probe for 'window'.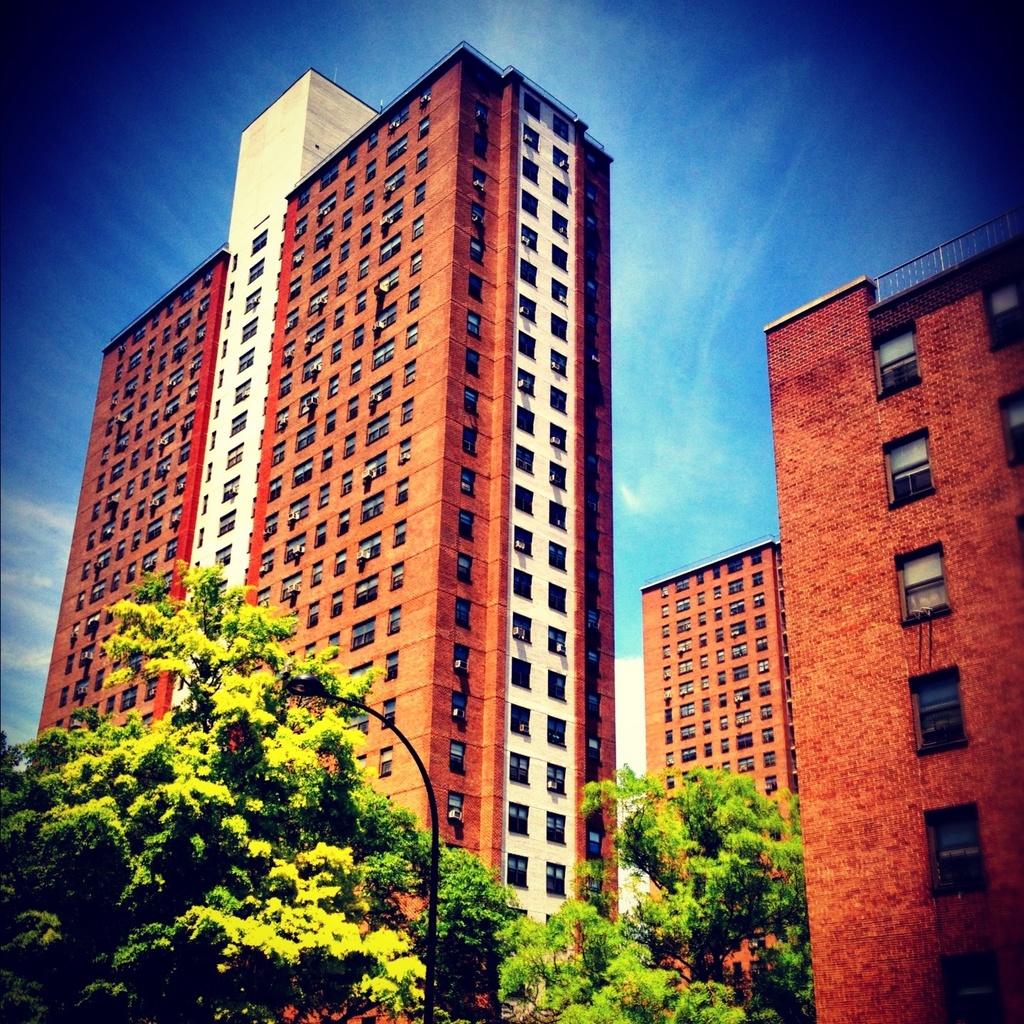
Probe result: locate(508, 803, 525, 835).
